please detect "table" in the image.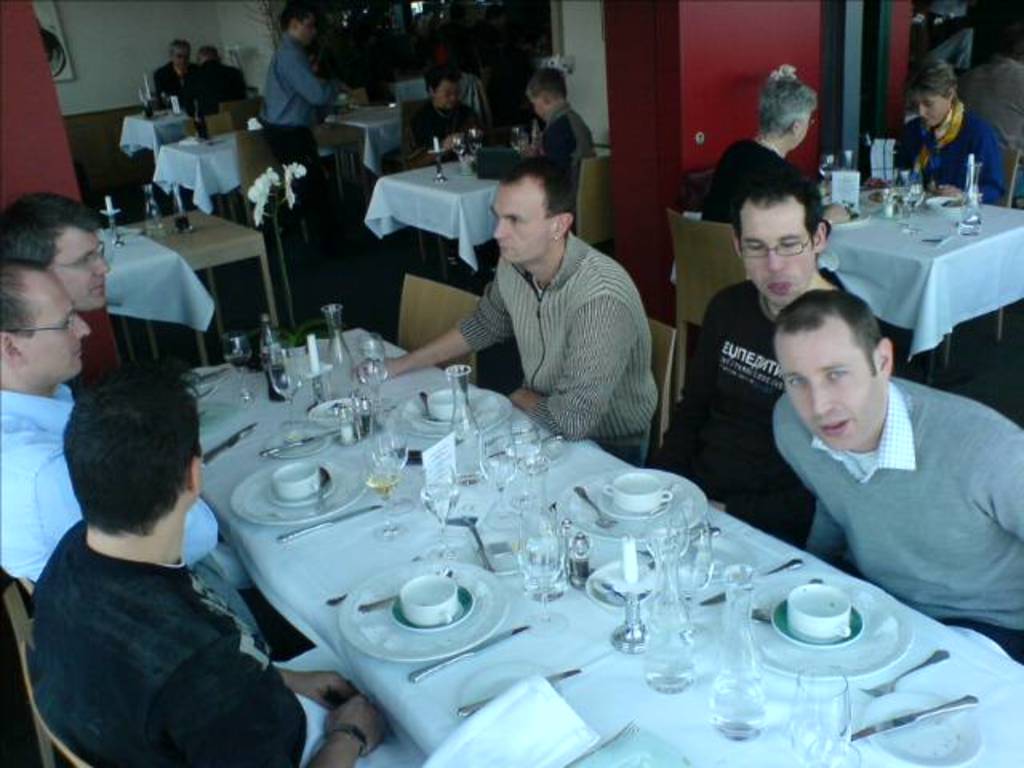
[154, 128, 243, 219].
